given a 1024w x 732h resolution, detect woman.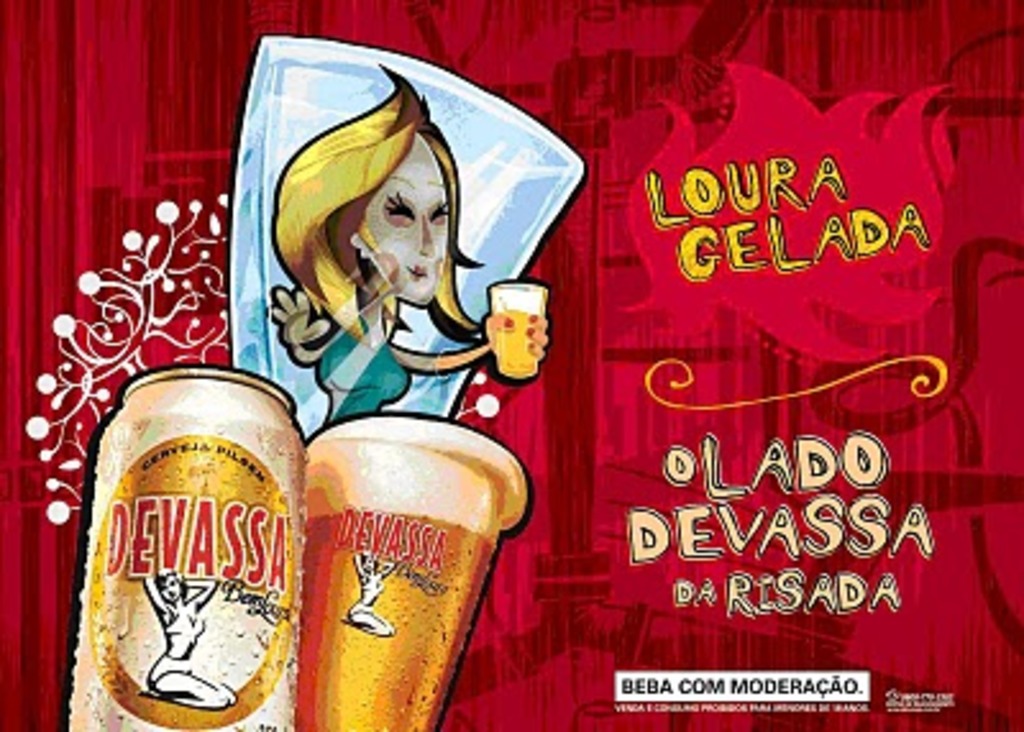
rect(220, 69, 558, 404).
